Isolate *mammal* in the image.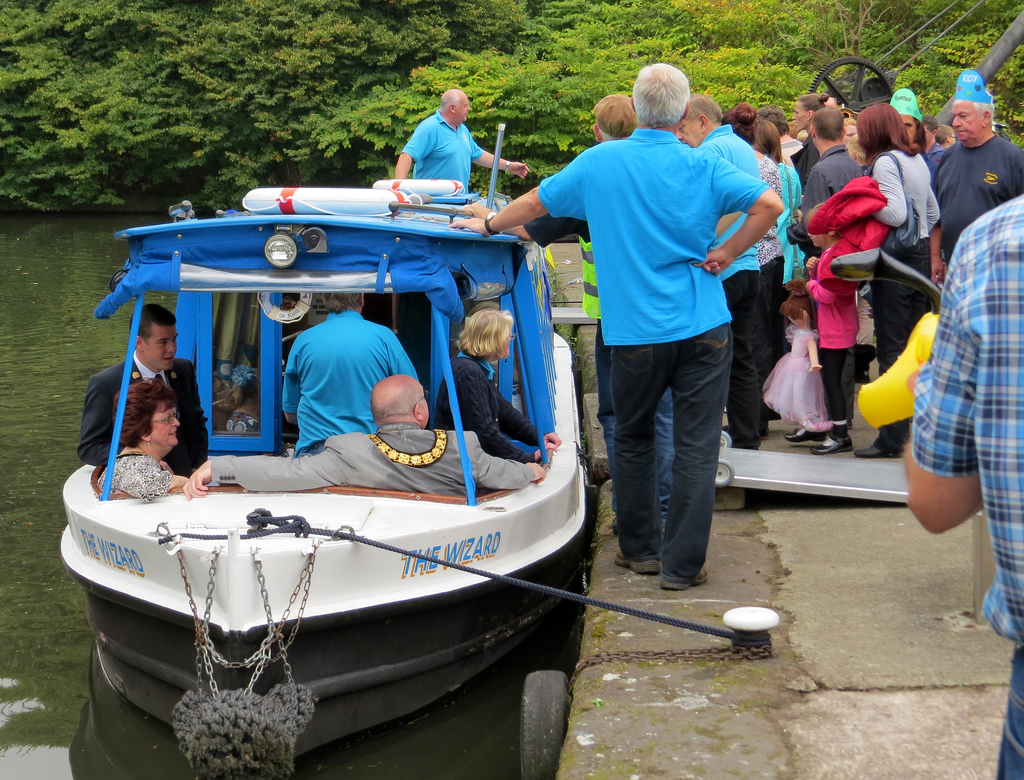
Isolated region: (404,82,531,196).
